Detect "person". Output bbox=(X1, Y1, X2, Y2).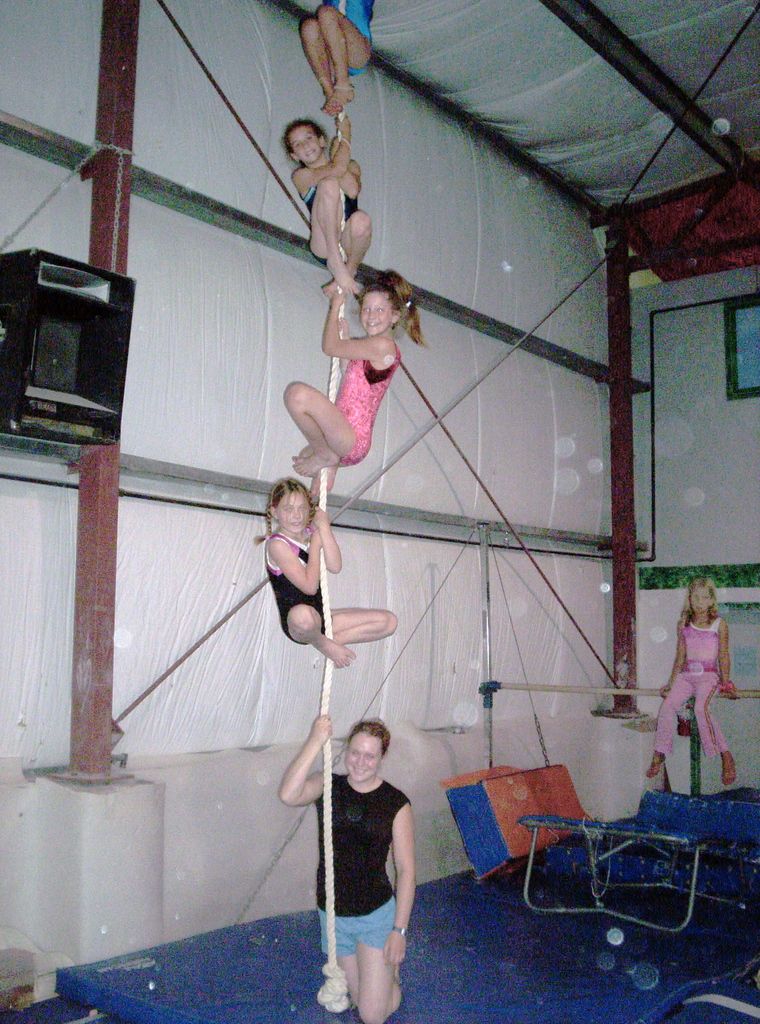
bbox=(642, 572, 736, 787).
